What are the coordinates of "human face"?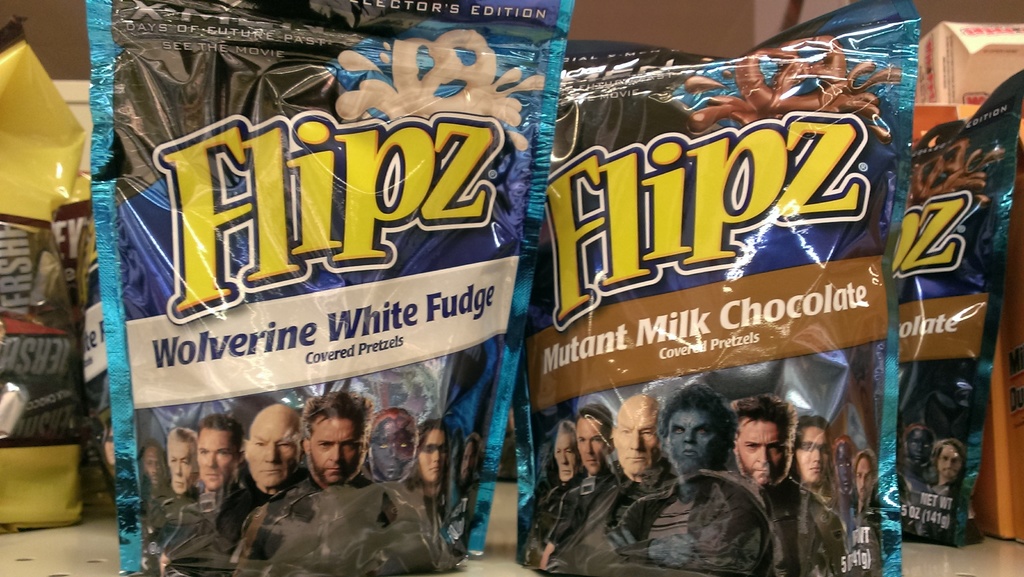
box=[554, 434, 575, 481].
